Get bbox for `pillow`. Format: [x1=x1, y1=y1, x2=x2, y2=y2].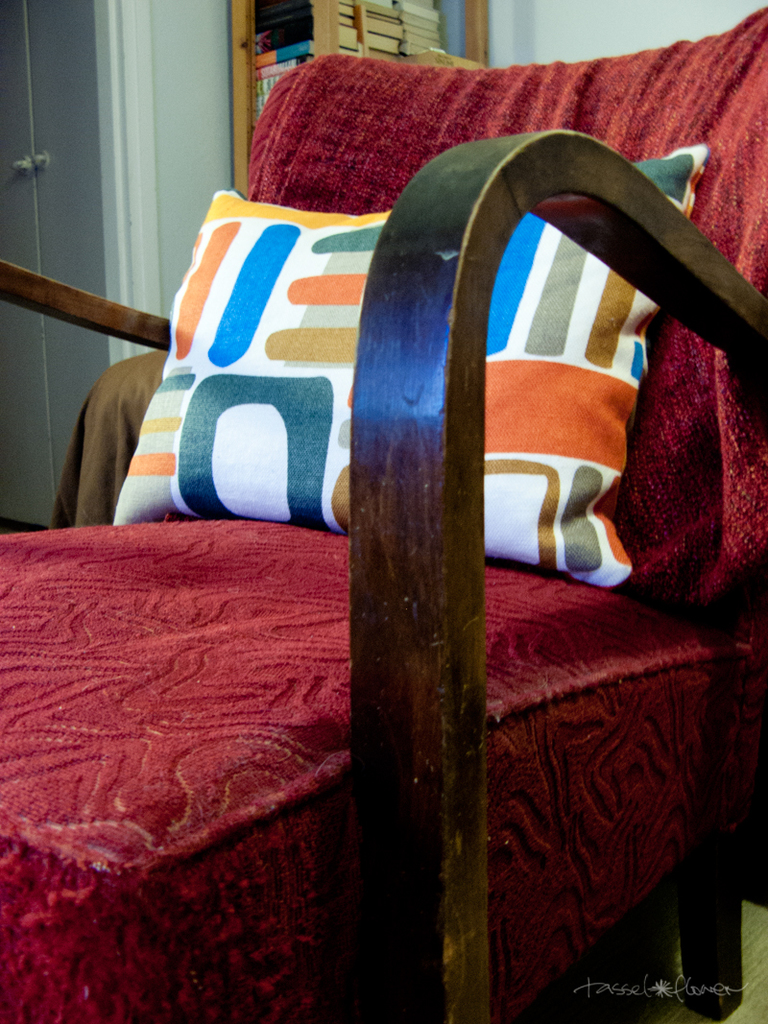
[x1=114, y1=135, x2=708, y2=564].
